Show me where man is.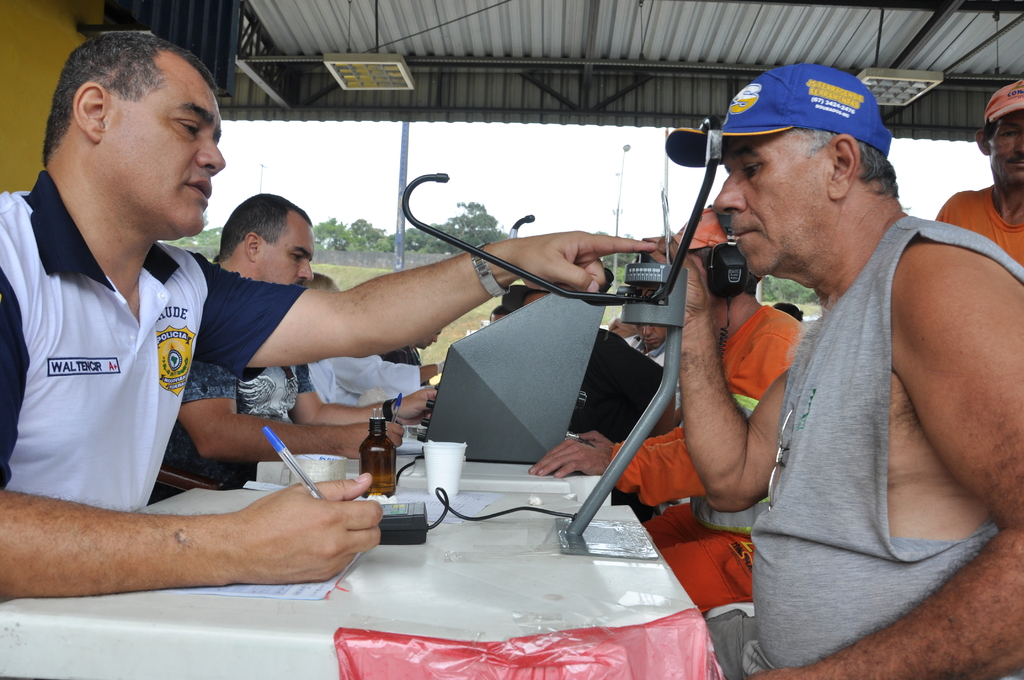
man is at box=[384, 329, 444, 388].
